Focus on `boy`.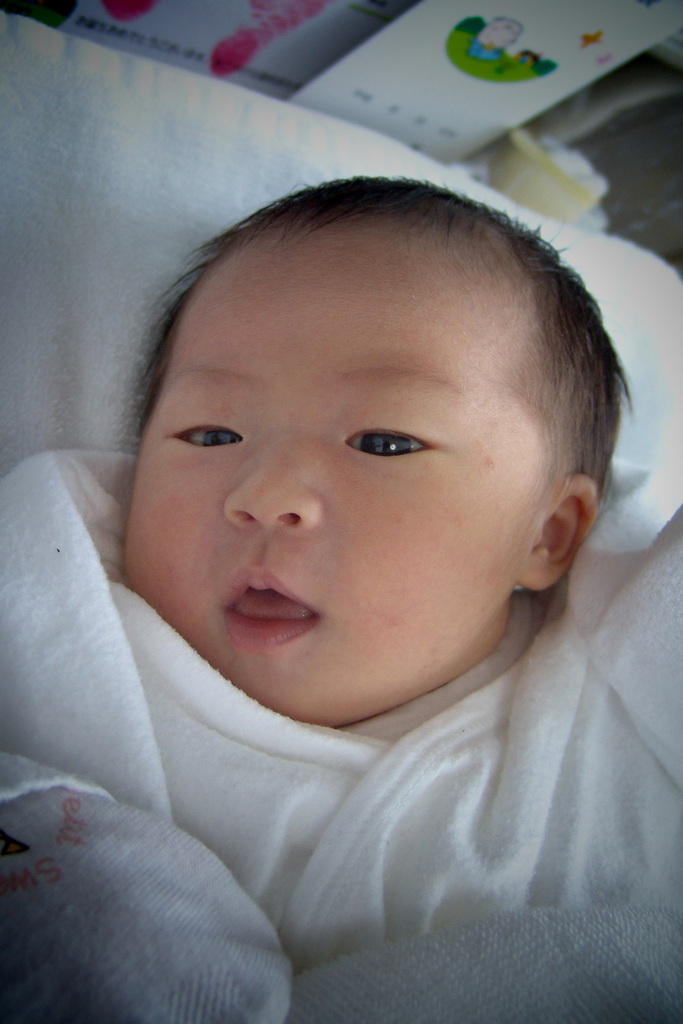
Focused at crop(0, 174, 682, 1019).
